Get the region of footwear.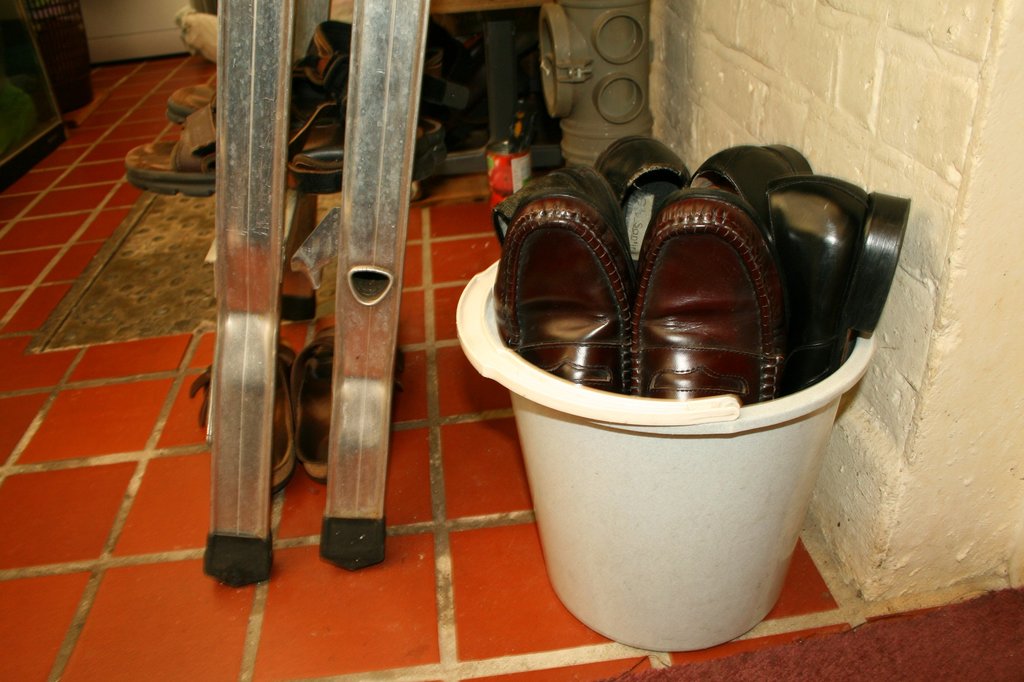
region(164, 20, 447, 122).
